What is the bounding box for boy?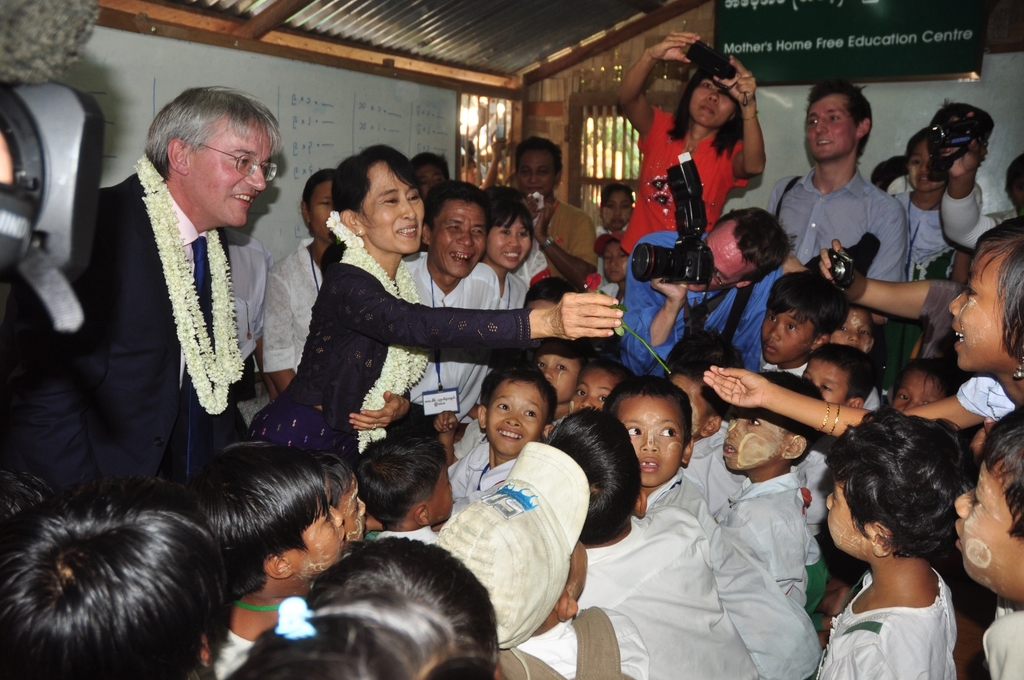
bbox=[600, 220, 645, 308].
